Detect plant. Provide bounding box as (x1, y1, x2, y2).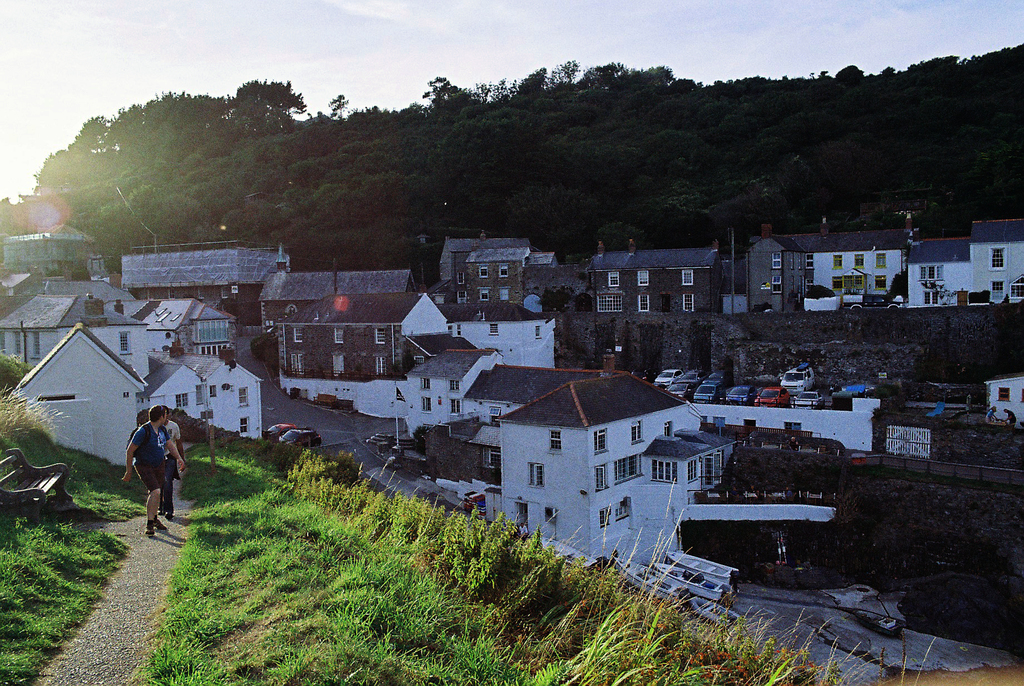
(883, 270, 906, 300).
